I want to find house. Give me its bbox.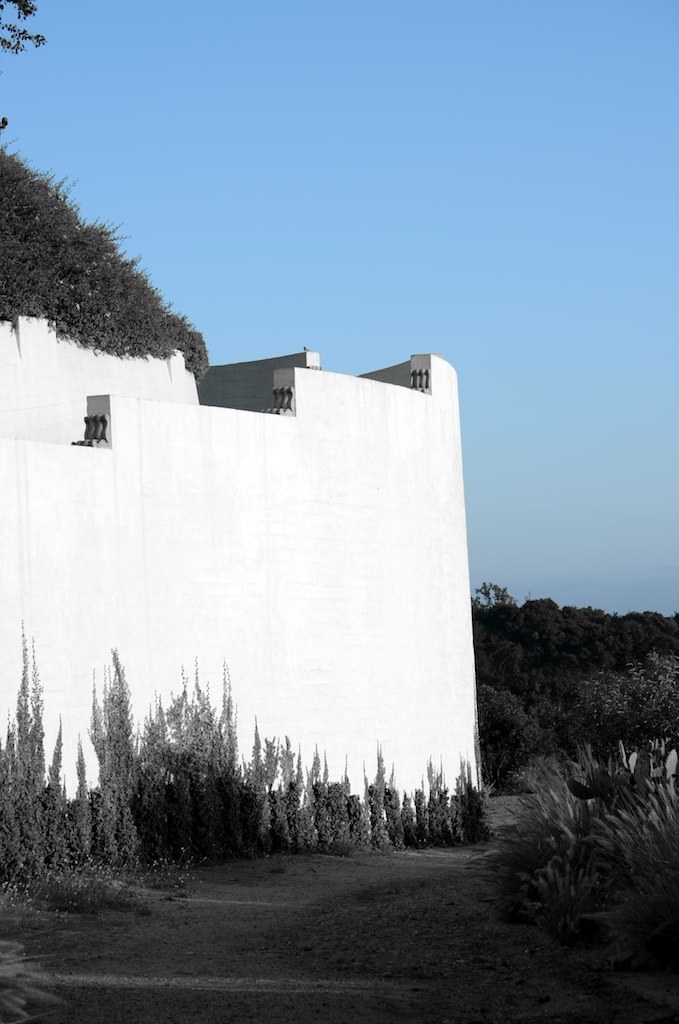
Rect(0, 138, 467, 842).
